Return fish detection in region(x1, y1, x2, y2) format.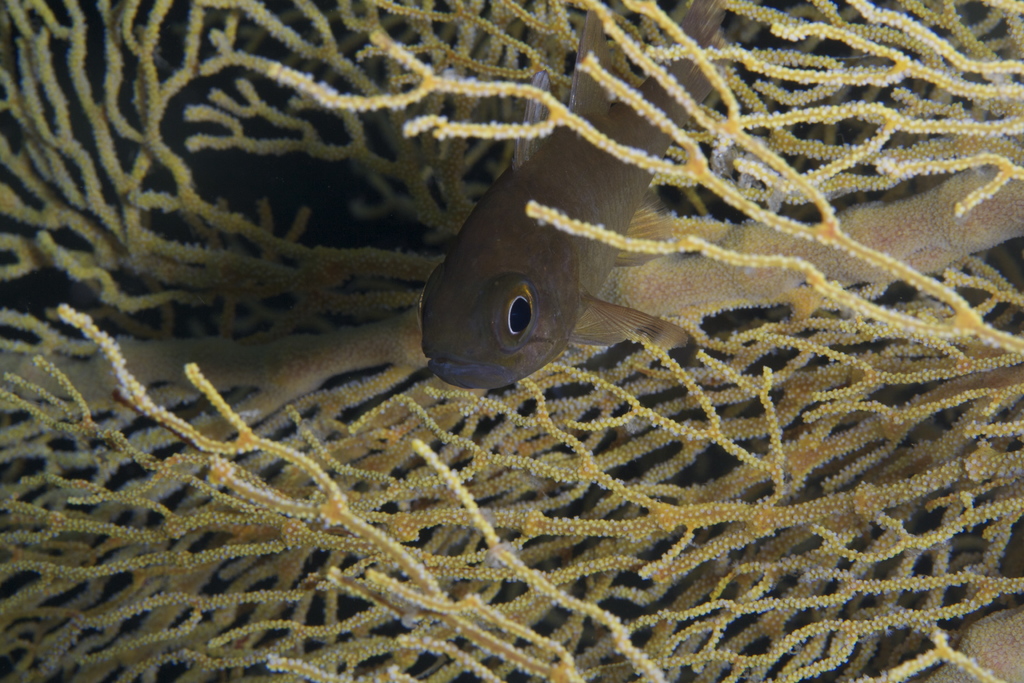
region(413, 0, 689, 390).
